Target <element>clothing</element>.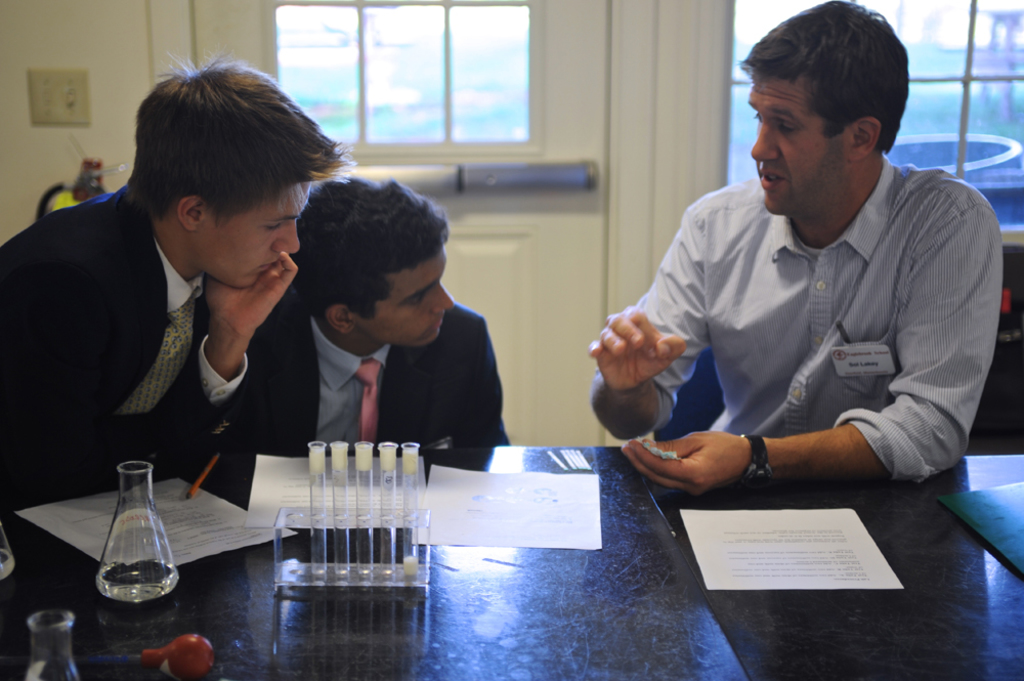
Target region: crop(0, 181, 253, 484).
